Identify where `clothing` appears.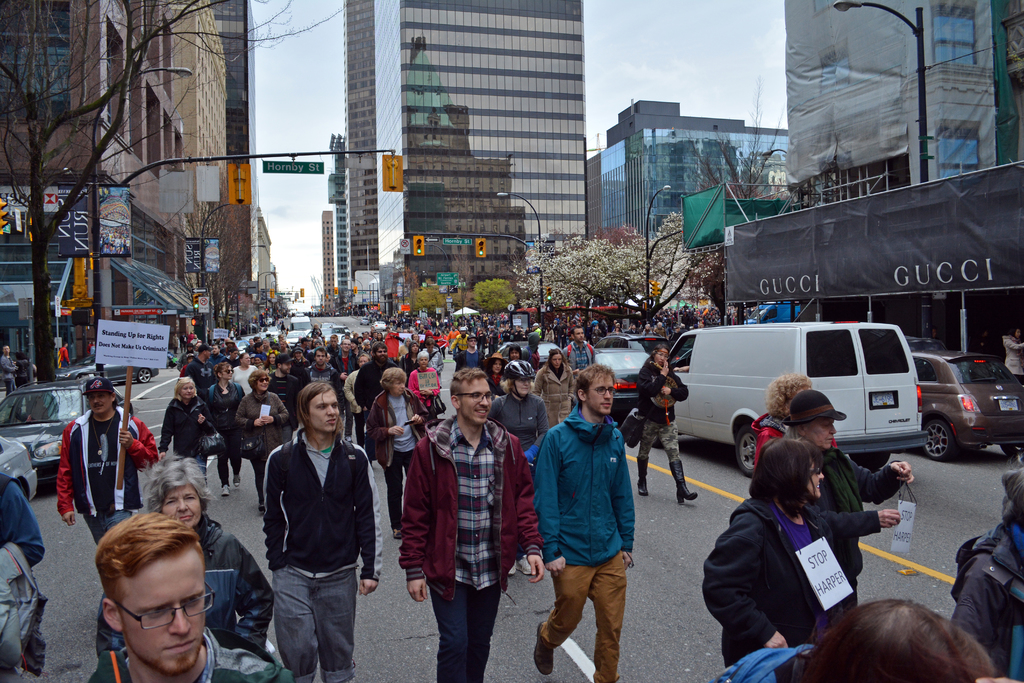
Appears at [x1=521, y1=334, x2=540, y2=367].
